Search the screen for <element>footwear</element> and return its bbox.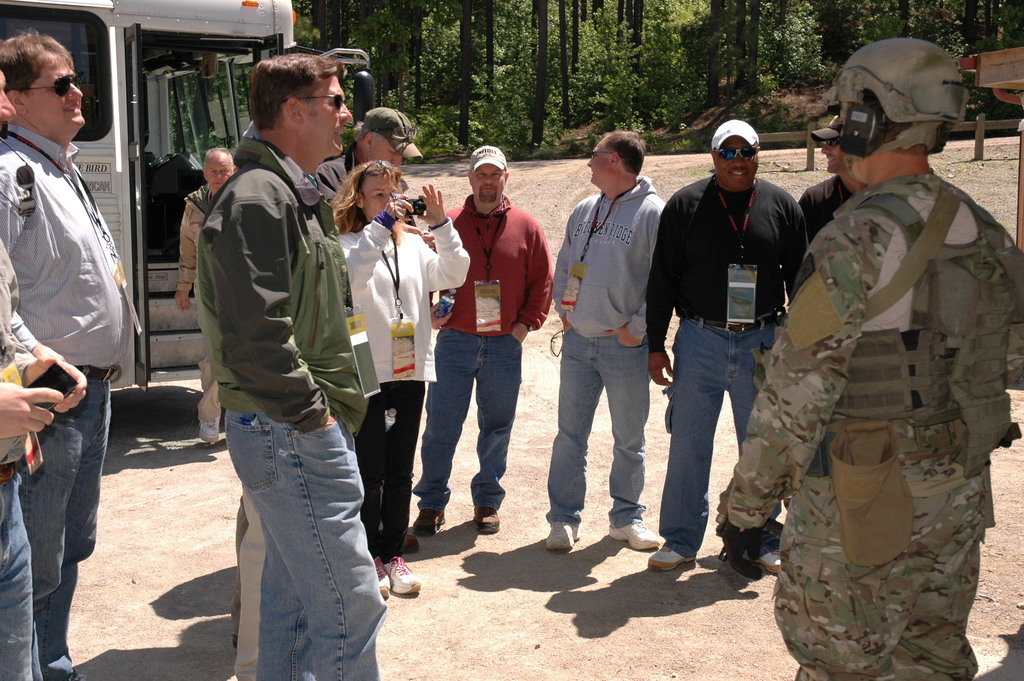
Found: bbox(411, 502, 452, 536).
